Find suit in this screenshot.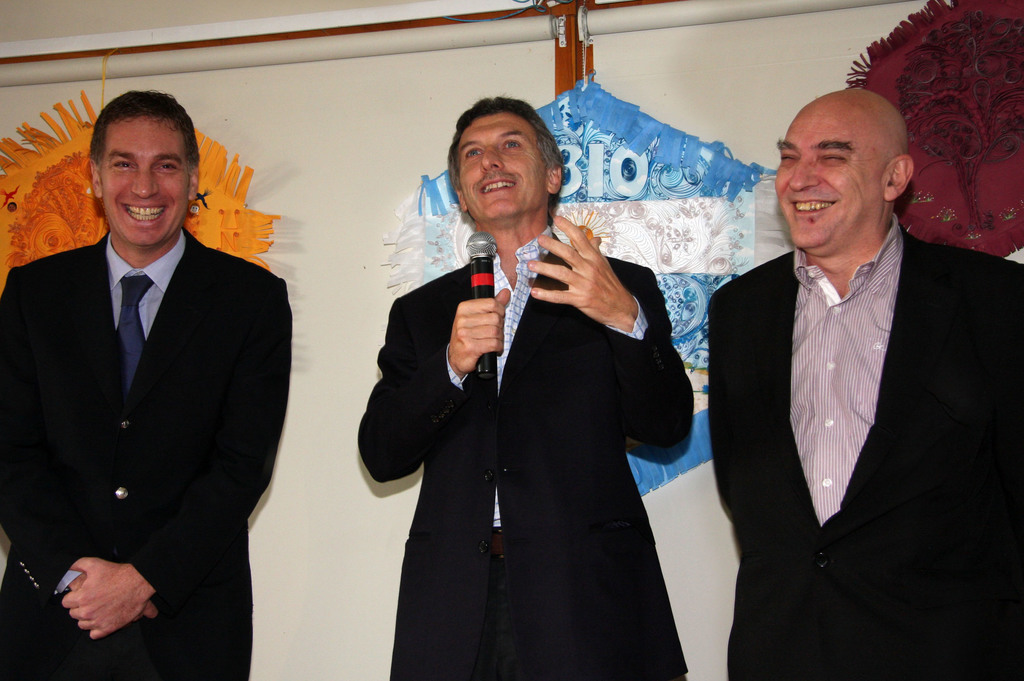
The bounding box for suit is 0,80,287,680.
